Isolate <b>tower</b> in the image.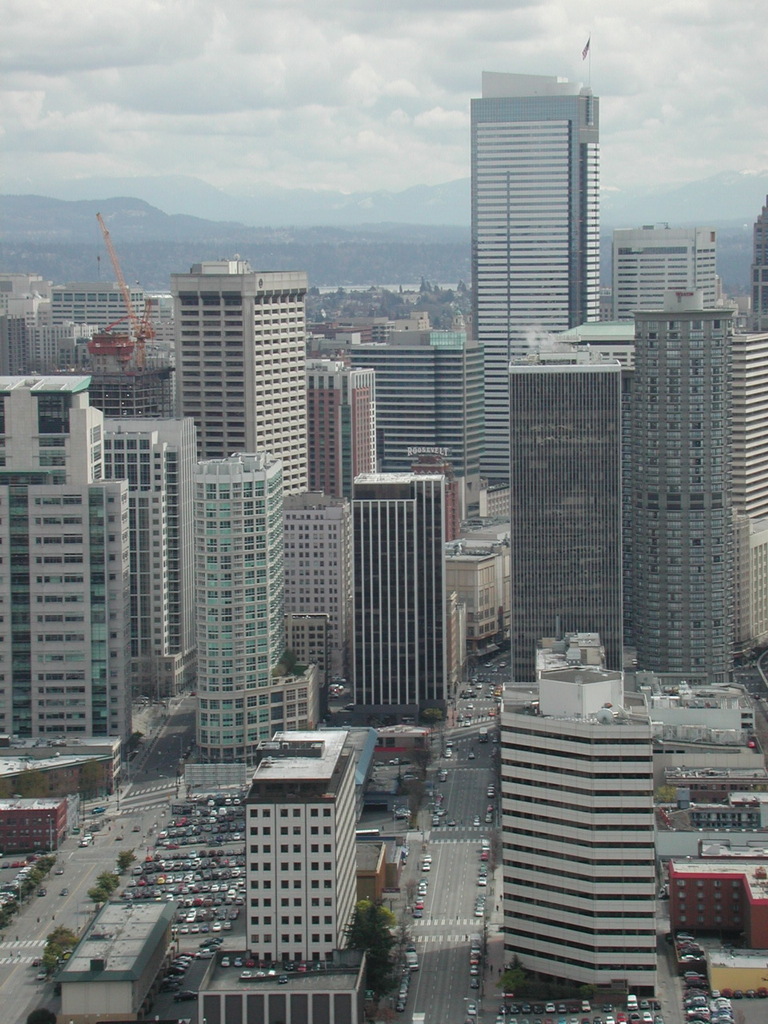
Isolated region: pyautogui.locateOnScreen(490, 681, 660, 998).
